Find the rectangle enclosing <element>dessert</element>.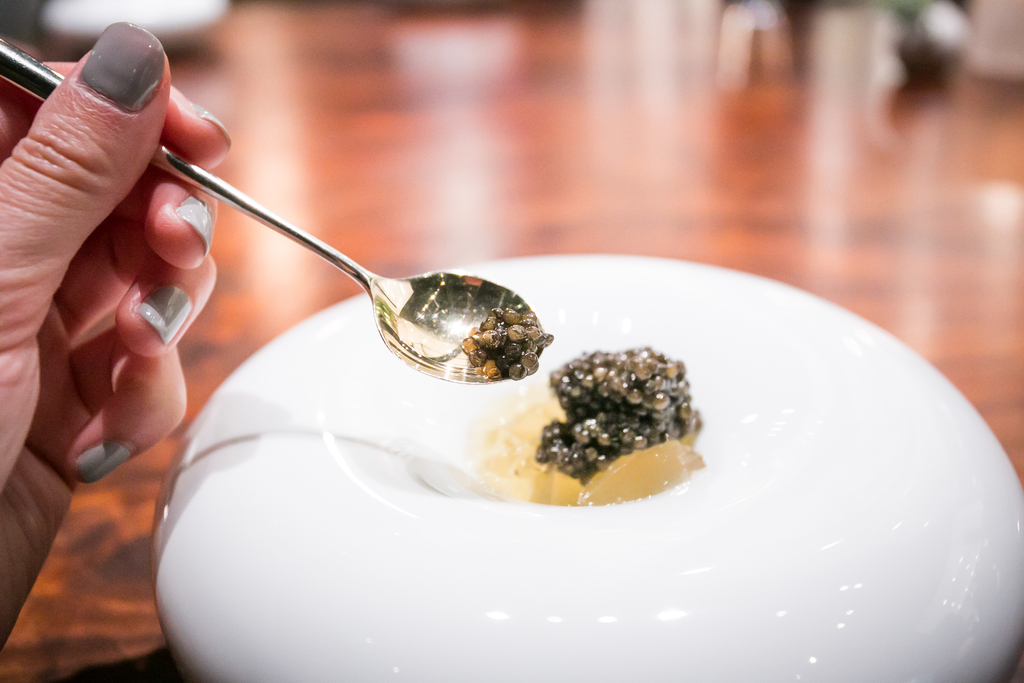
rect(475, 361, 723, 510).
